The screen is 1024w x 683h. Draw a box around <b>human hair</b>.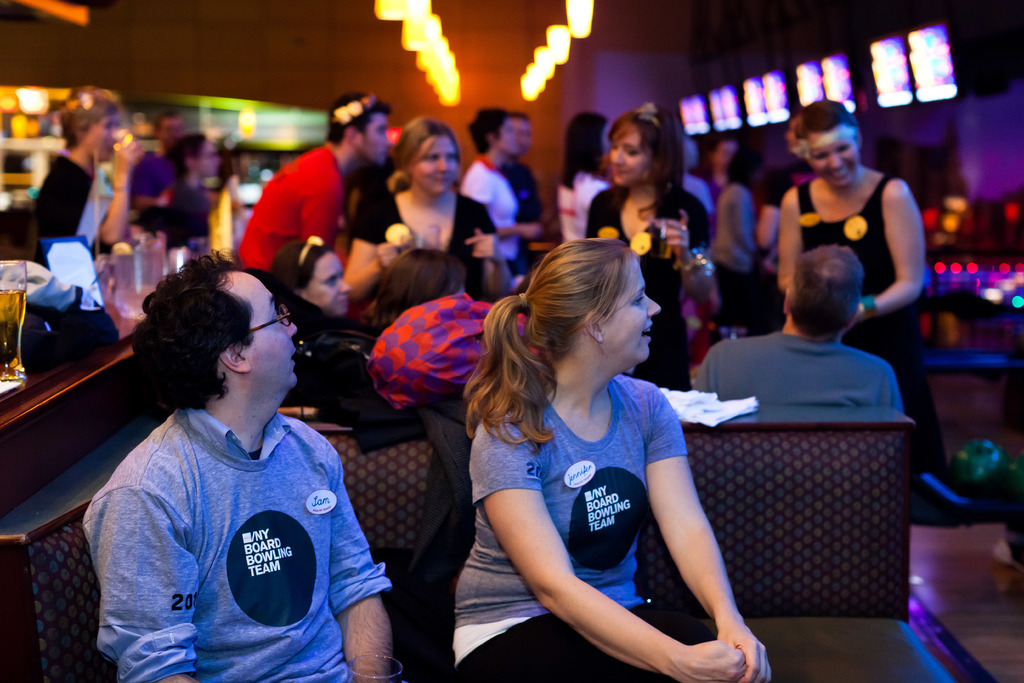
[left=458, top=242, right=636, bottom=447].
